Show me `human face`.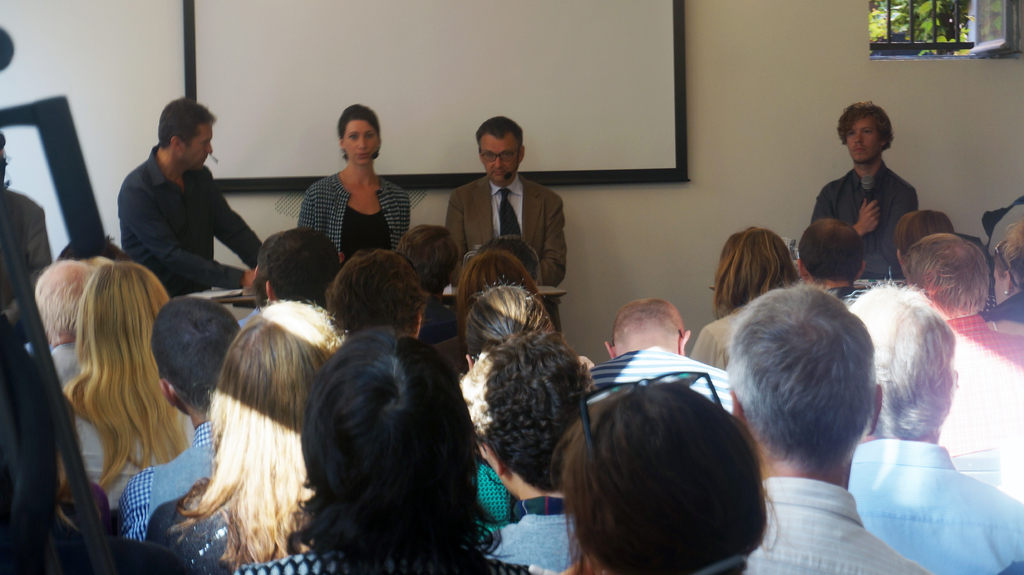
`human face` is here: crop(840, 118, 880, 164).
